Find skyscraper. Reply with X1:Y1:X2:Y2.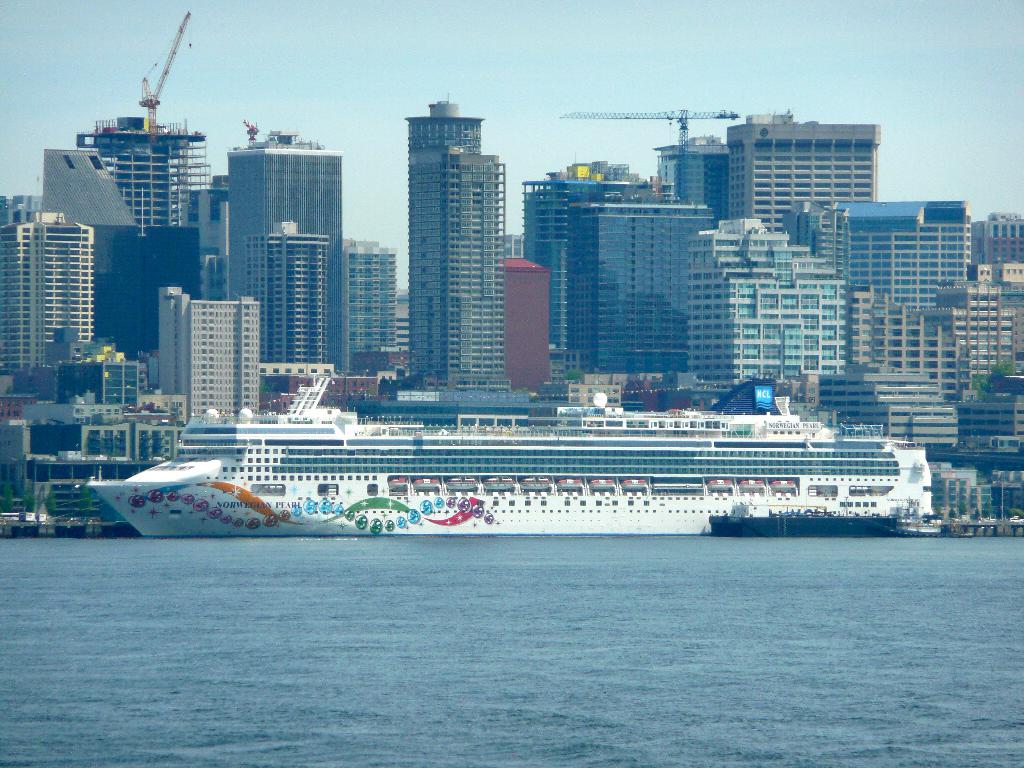
970:217:1023:280.
